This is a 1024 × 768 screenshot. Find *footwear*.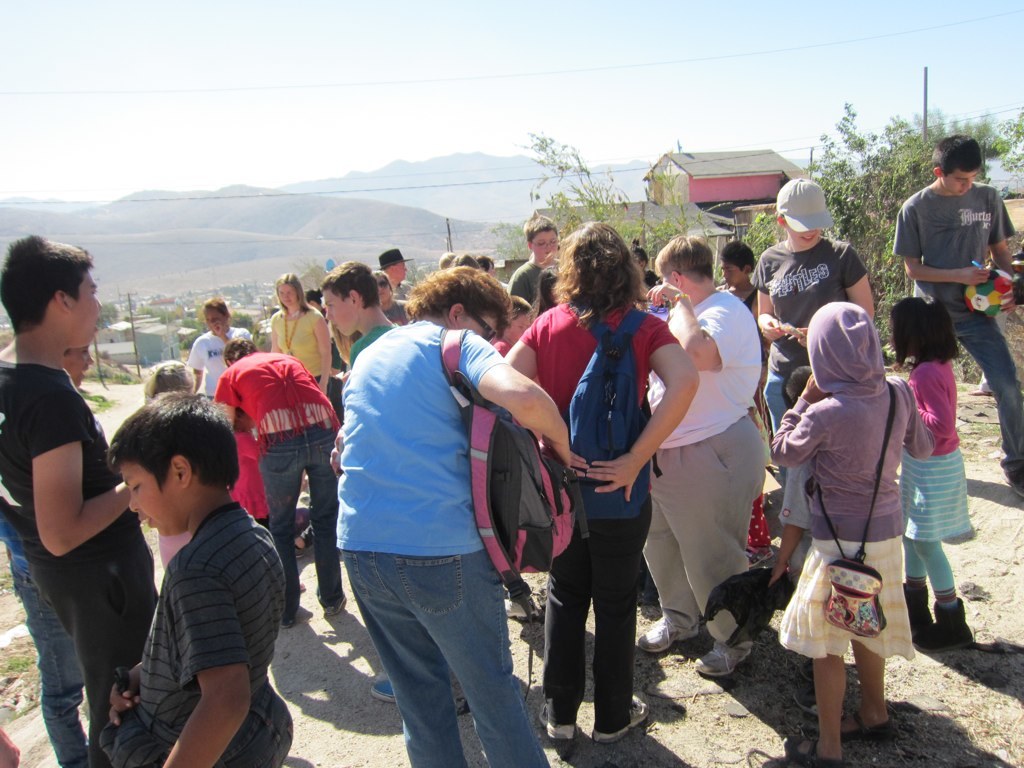
Bounding box: x1=897, y1=585, x2=934, y2=635.
